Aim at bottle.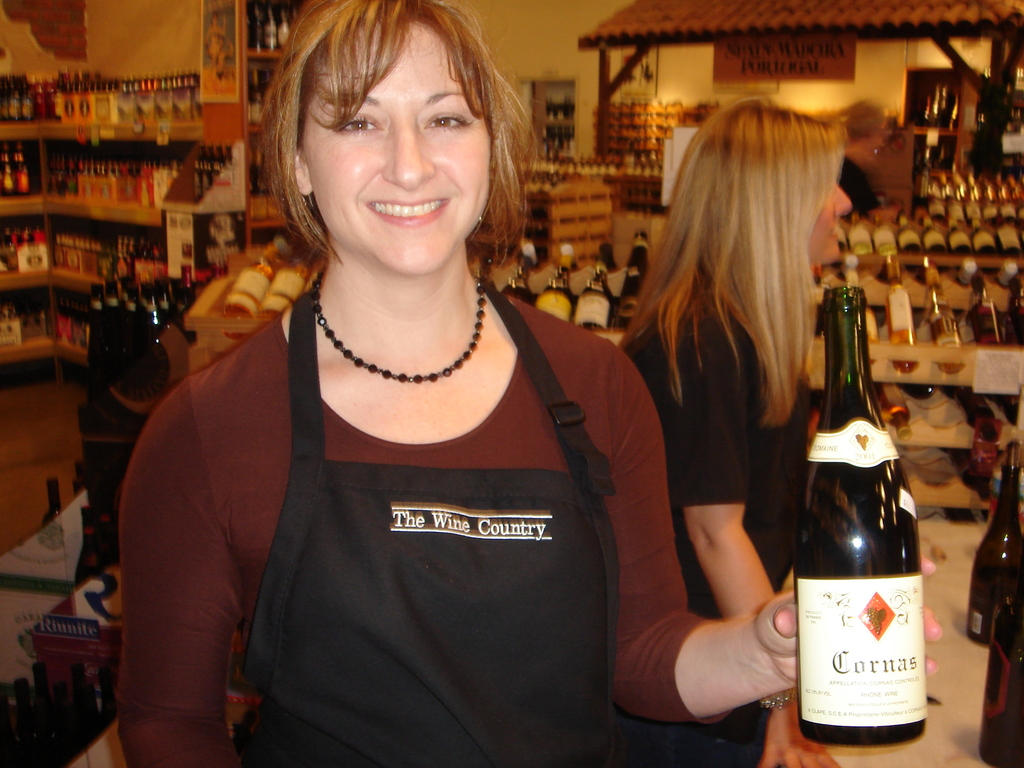
Aimed at <box>76,77,85,128</box>.
